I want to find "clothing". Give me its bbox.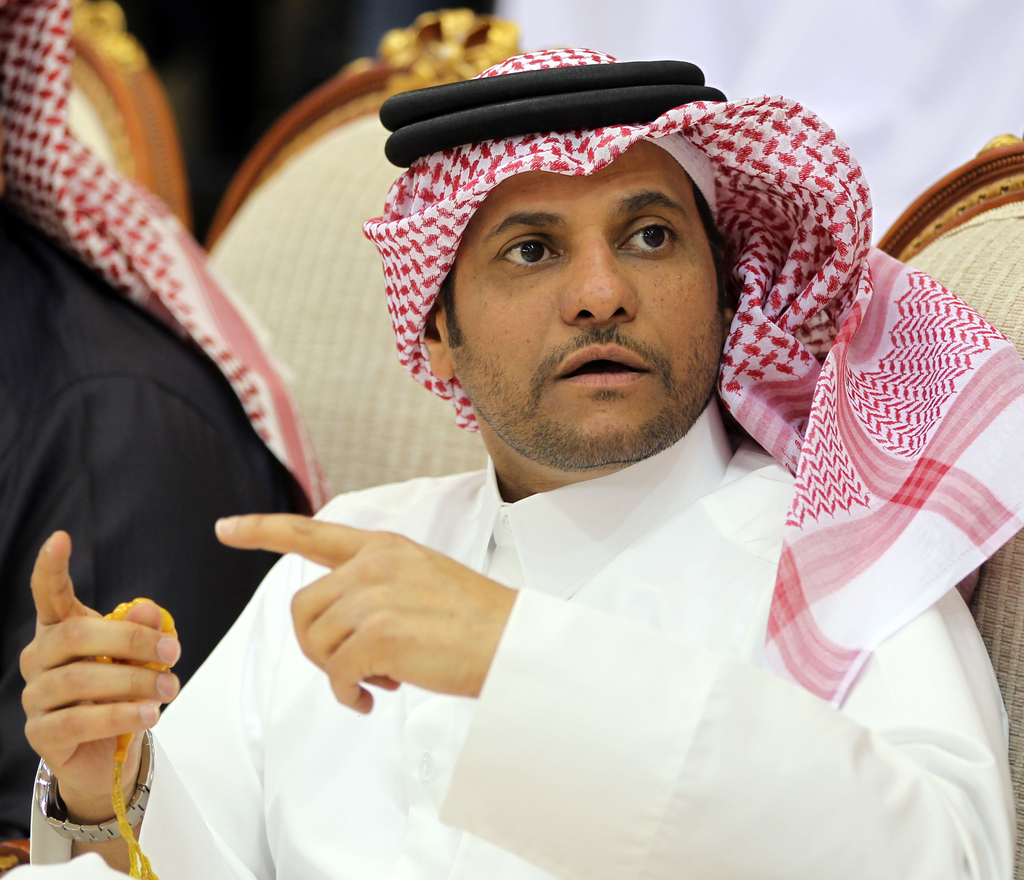
pyautogui.locateOnScreen(117, 362, 979, 838).
